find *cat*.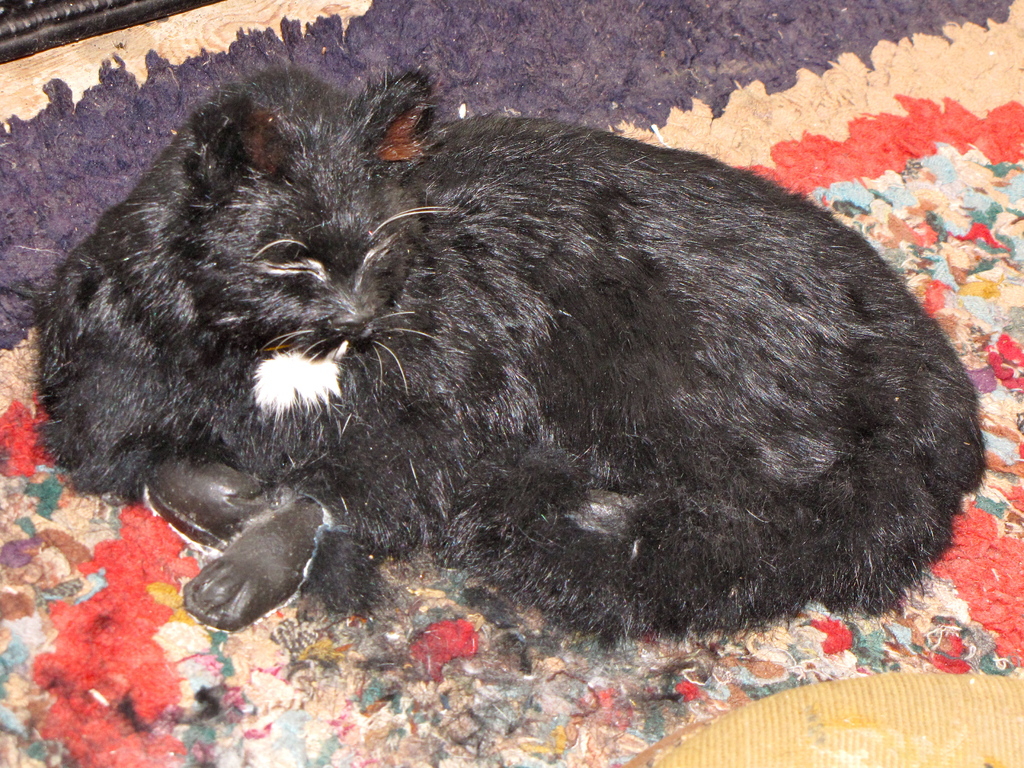
(left=20, top=72, right=991, bottom=660).
